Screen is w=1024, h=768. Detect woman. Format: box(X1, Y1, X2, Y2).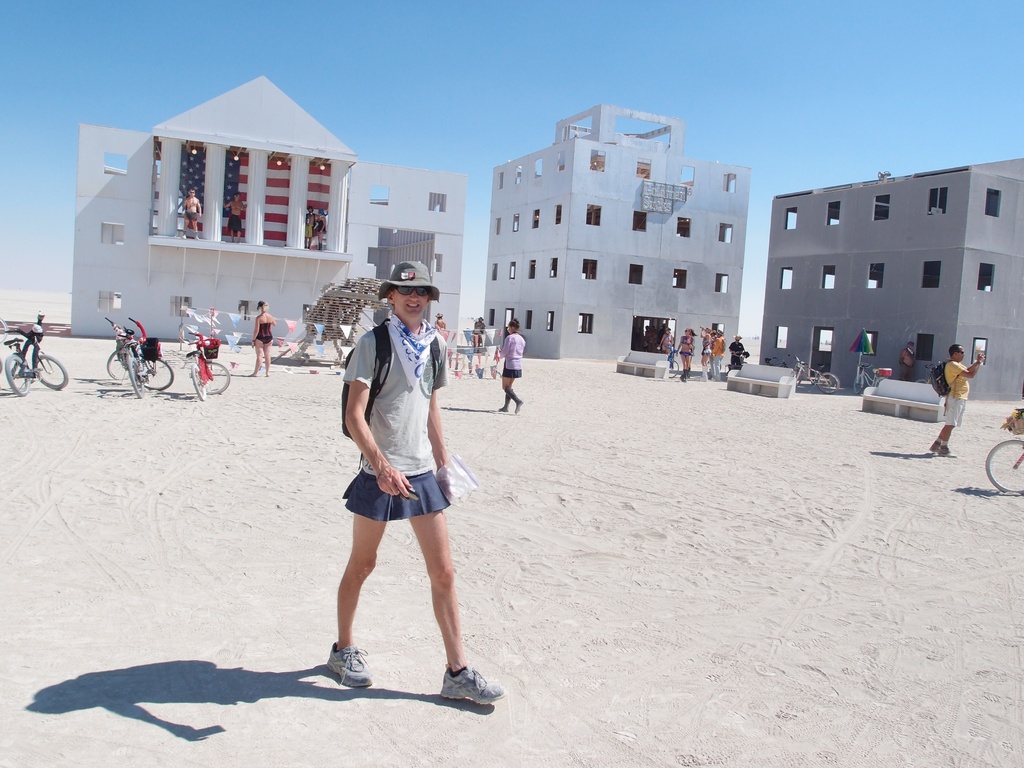
box(660, 324, 675, 353).
